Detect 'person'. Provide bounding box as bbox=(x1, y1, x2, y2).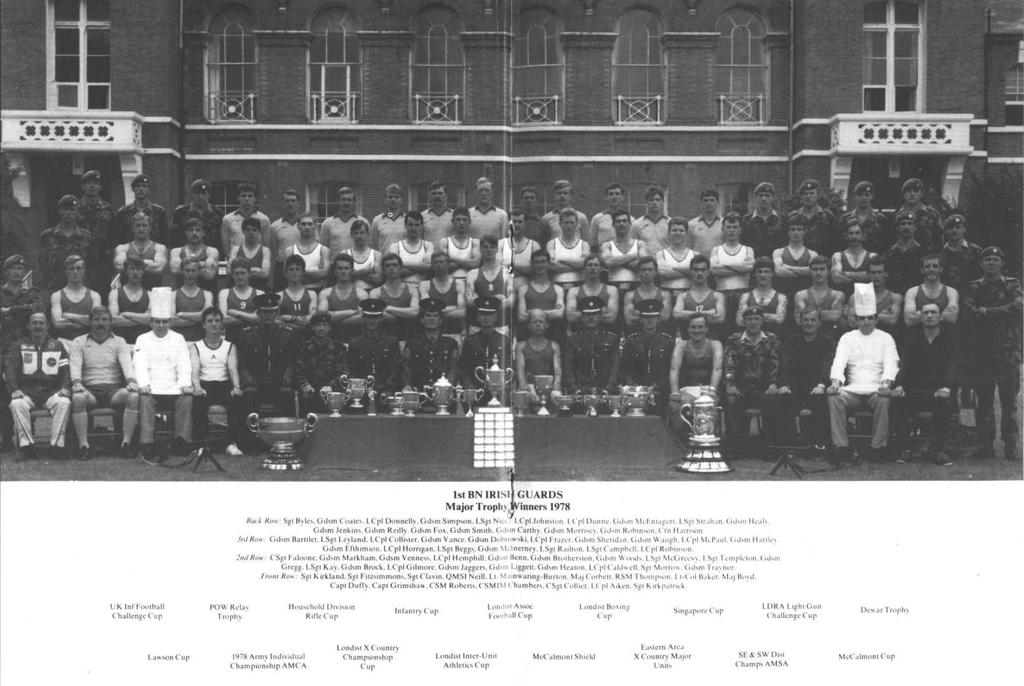
bbox=(703, 209, 757, 302).
